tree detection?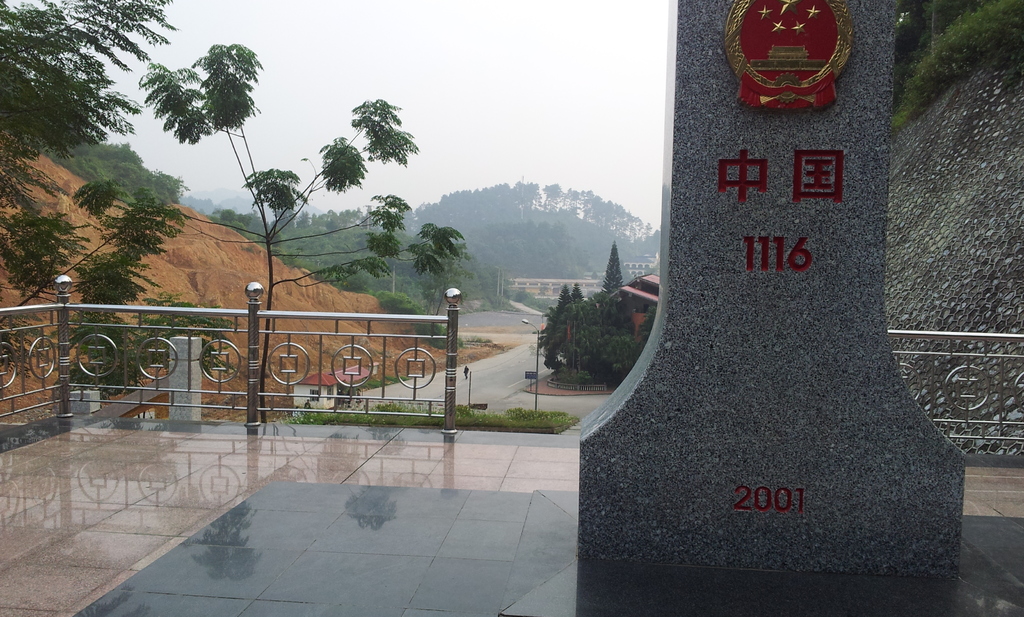
bbox=[566, 282, 611, 390]
